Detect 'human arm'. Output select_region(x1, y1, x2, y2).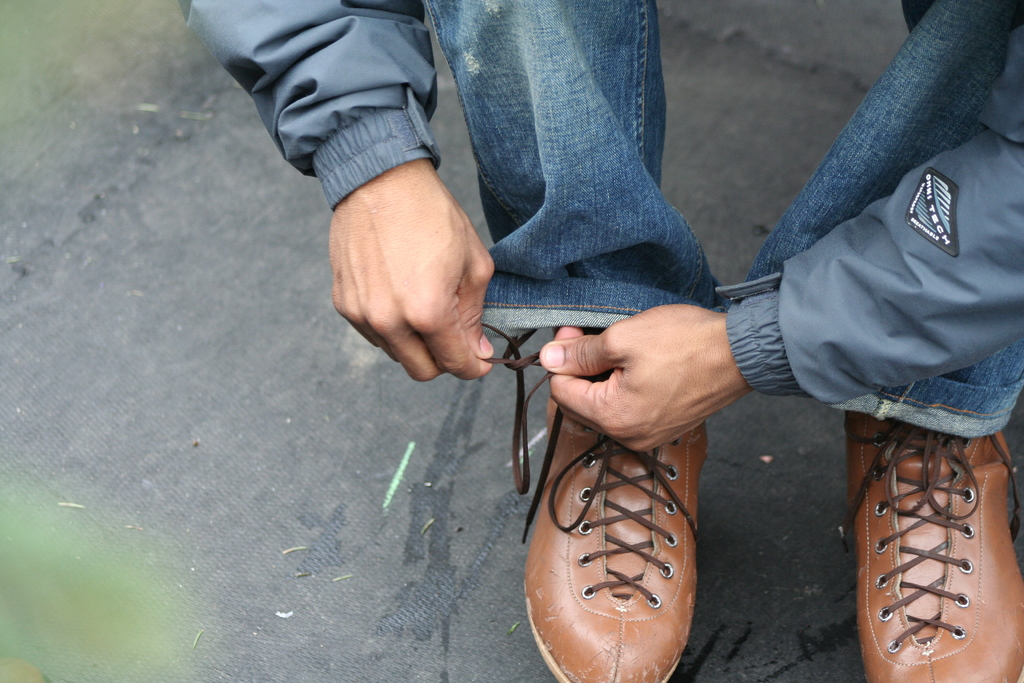
select_region(532, 22, 1023, 457).
